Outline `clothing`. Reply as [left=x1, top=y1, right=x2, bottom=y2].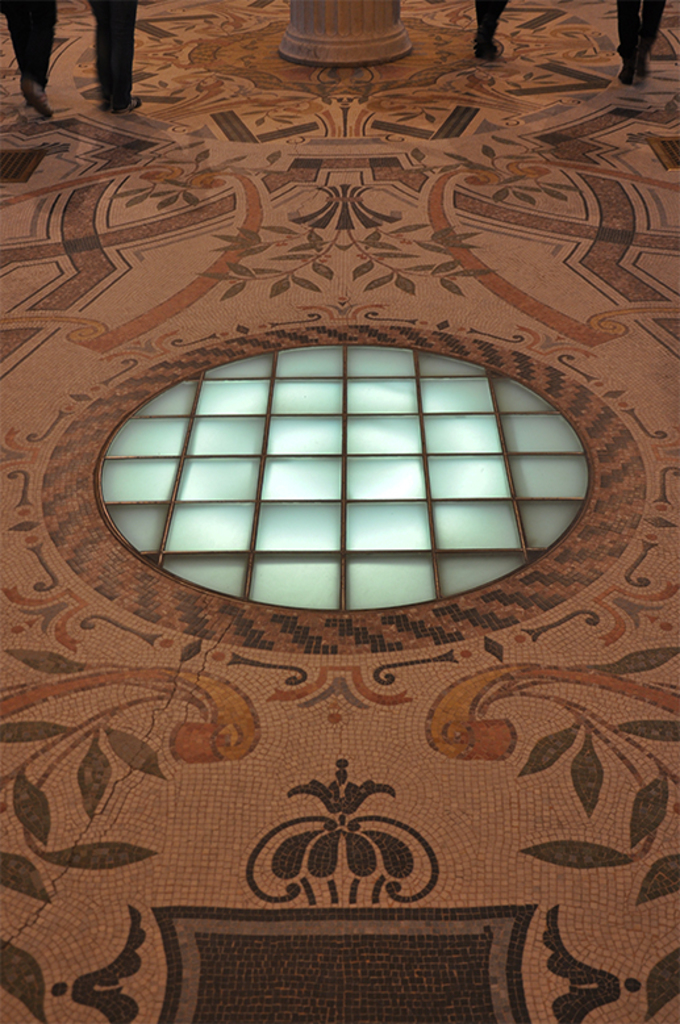
[left=80, top=0, right=135, bottom=106].
